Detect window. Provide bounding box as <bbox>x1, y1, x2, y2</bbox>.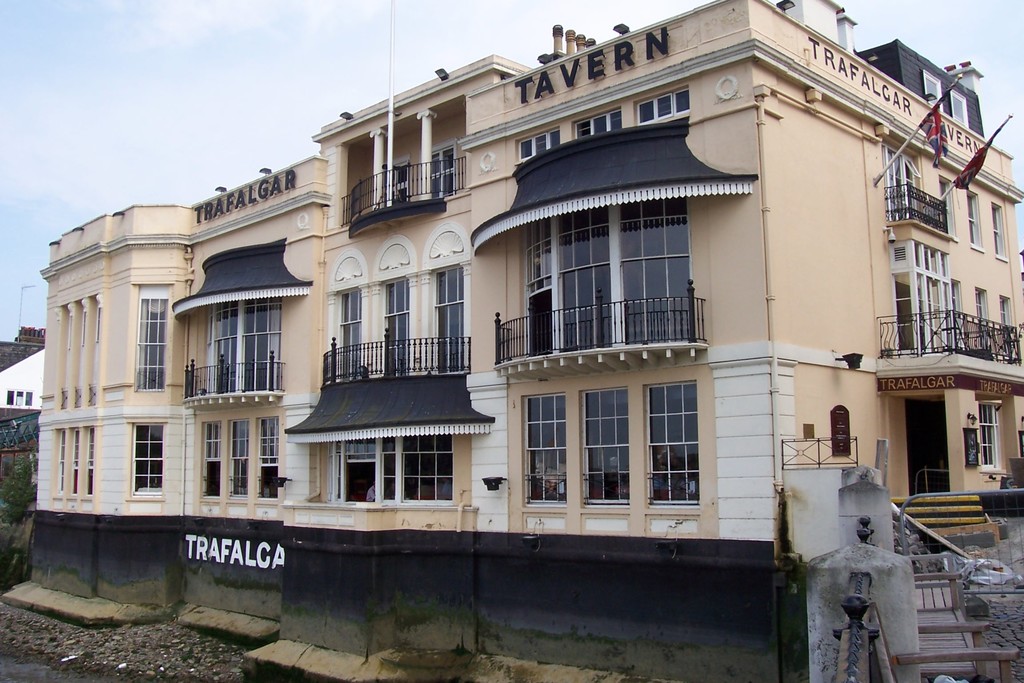
<bbox>516, 374, 700, 511</bbox>.
